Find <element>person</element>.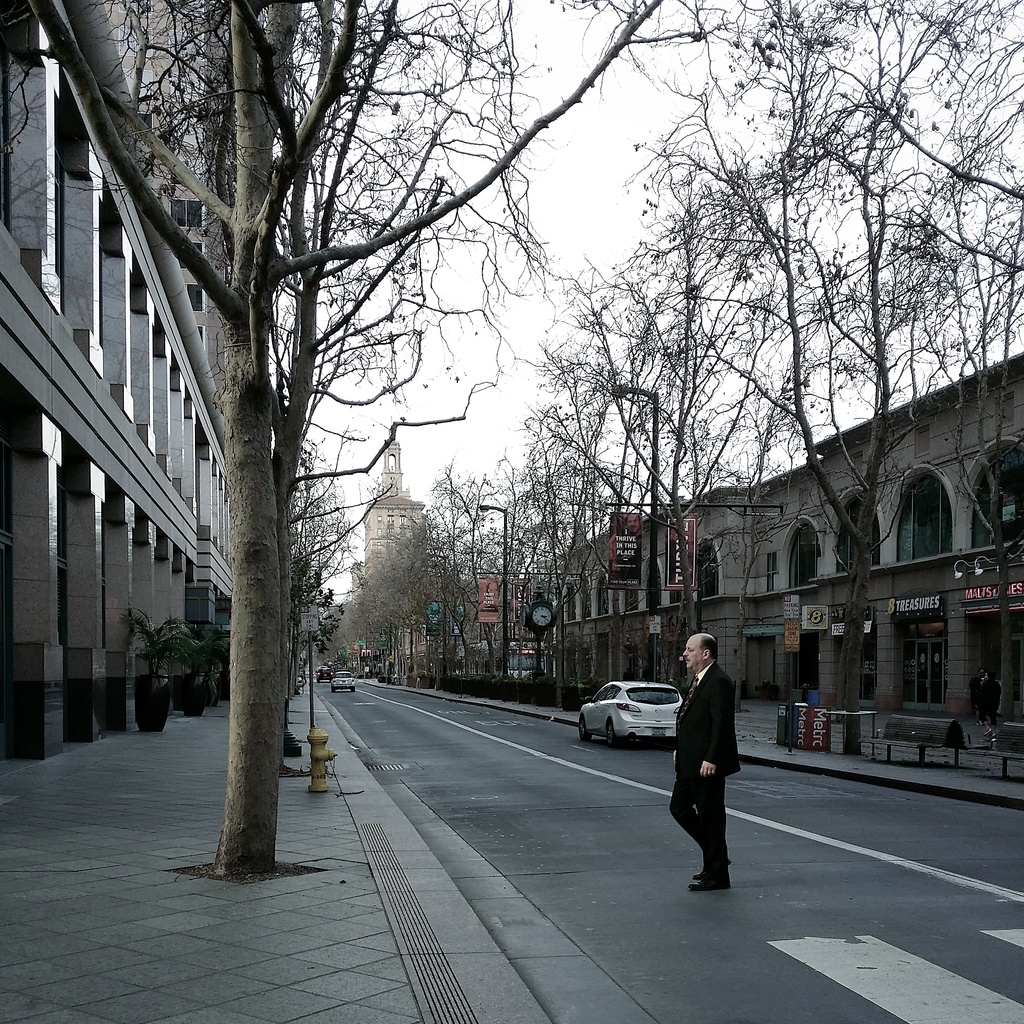
detection(669, 635, 757, 899).
